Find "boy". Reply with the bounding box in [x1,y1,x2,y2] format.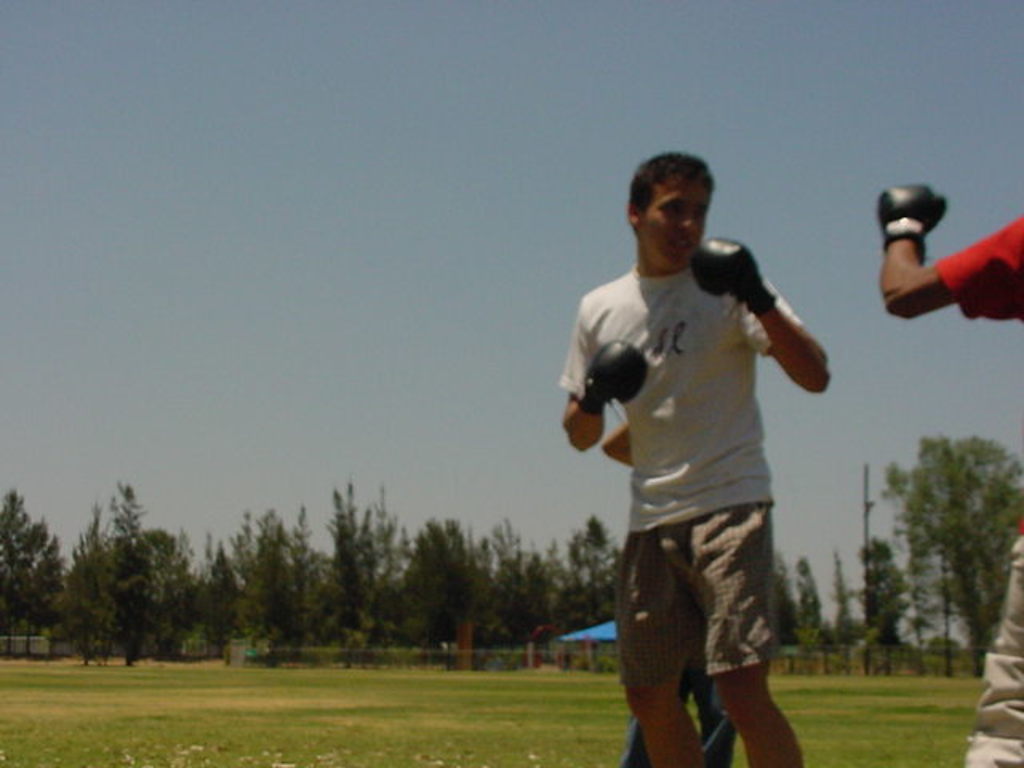
[558,154,832,766].
